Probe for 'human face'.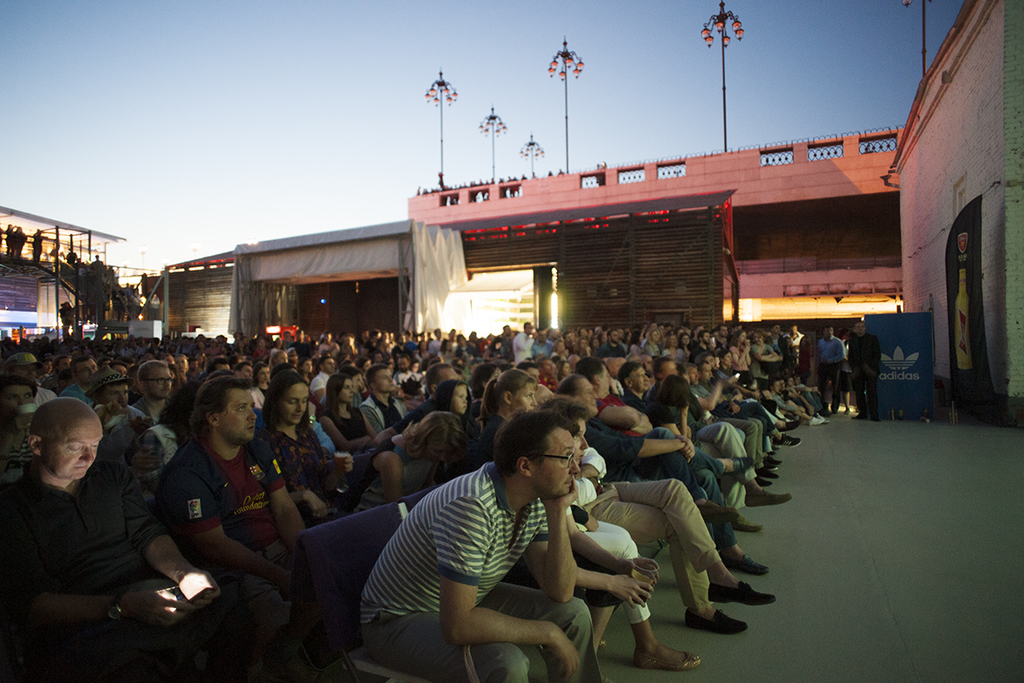
Probe result: <box>510,385,537,412</box>.
